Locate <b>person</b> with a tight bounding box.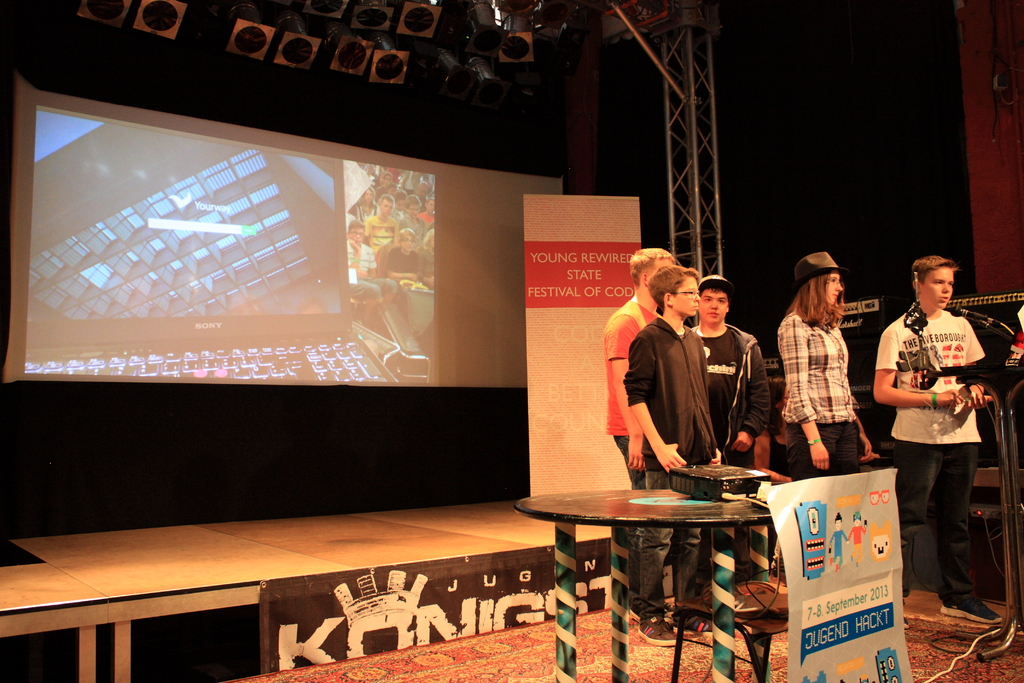
pyautogui.locateOnScreen(629, 268, 723, 642).
